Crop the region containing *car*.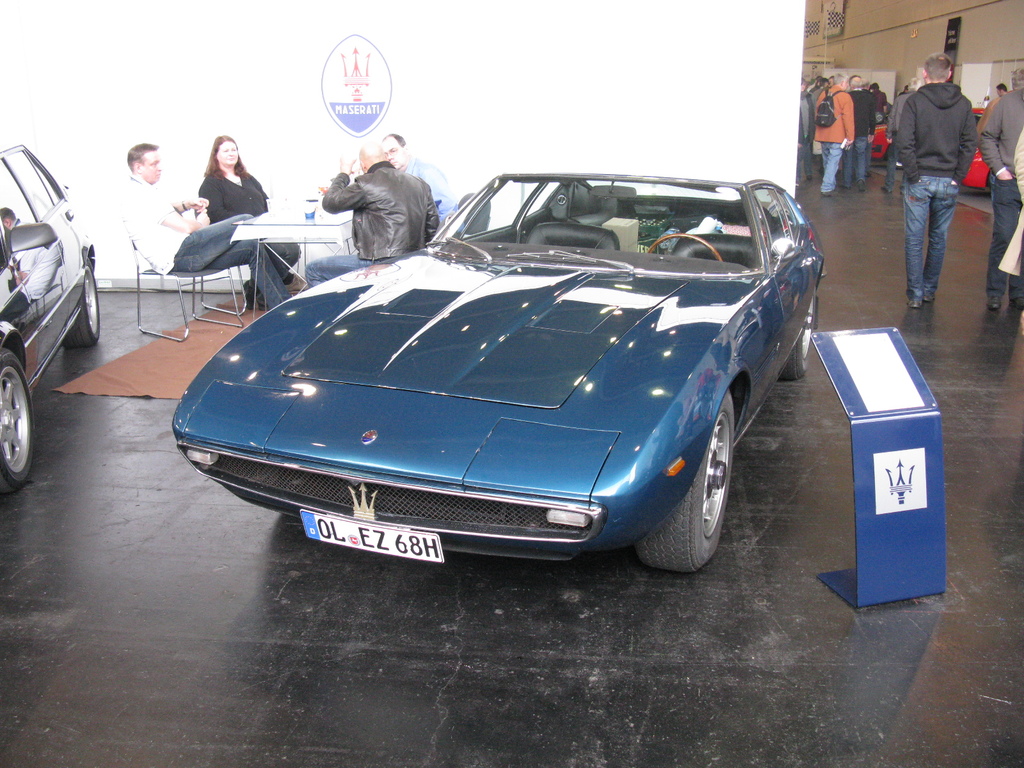
Crop region: 173, 172, 829, 572.
